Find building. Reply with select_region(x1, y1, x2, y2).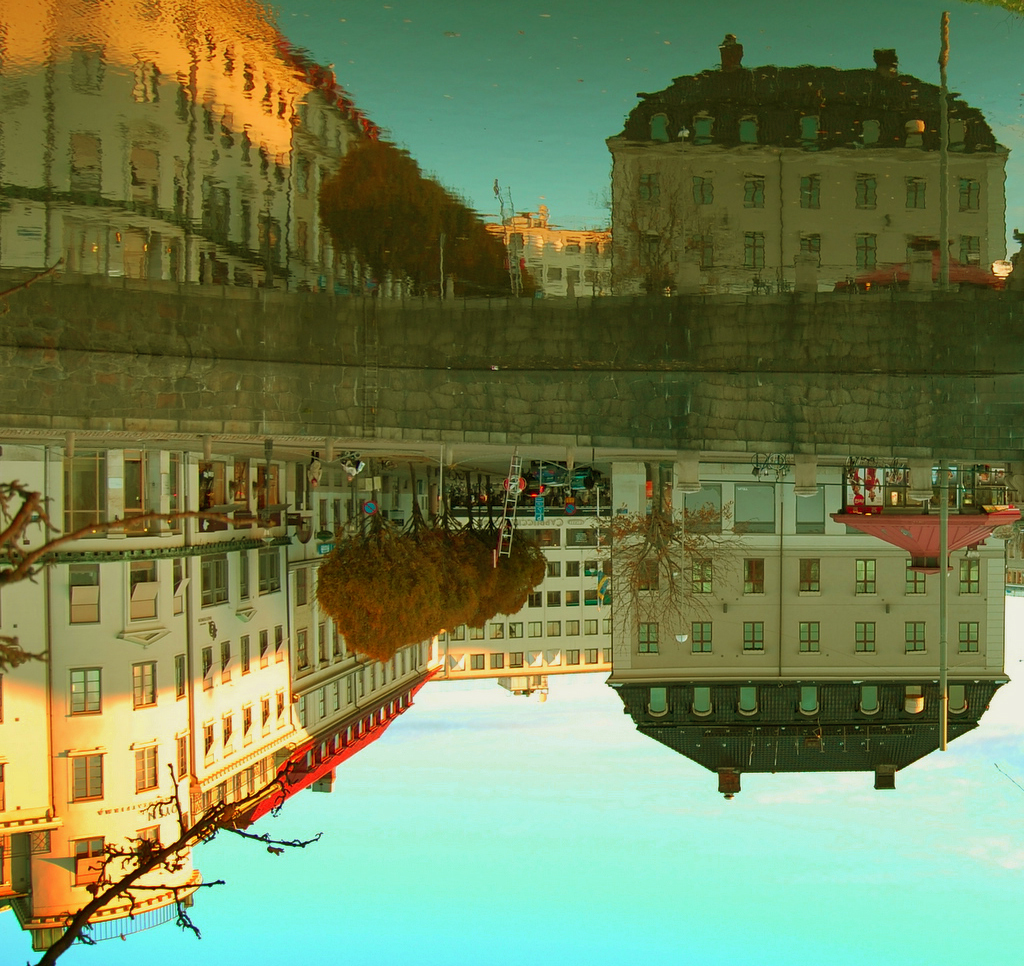
select_region(598, 25, 1006, 297).
